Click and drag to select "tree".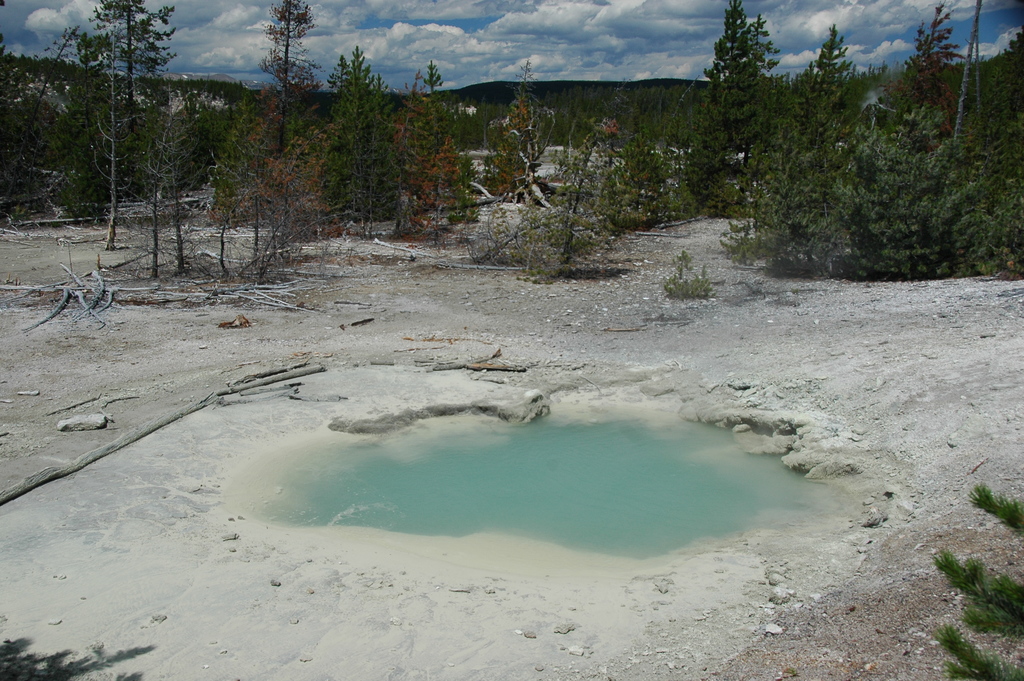
Selection: (left=935, top=485, right=1023, bottom=680).
